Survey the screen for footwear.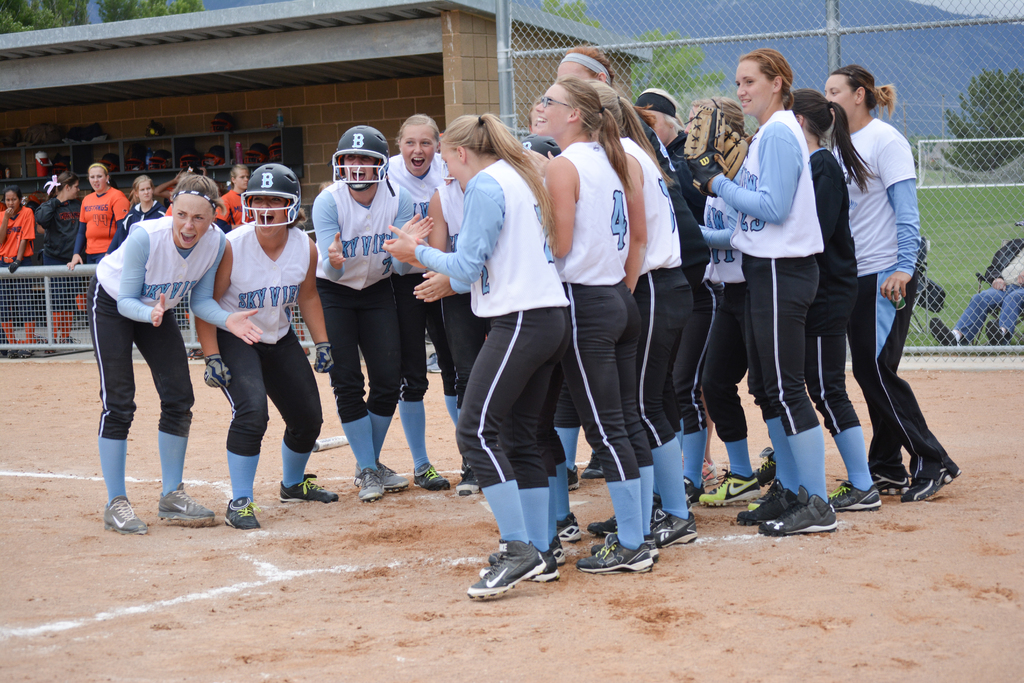
Survey found: detection(935, 315, 965, 347).
